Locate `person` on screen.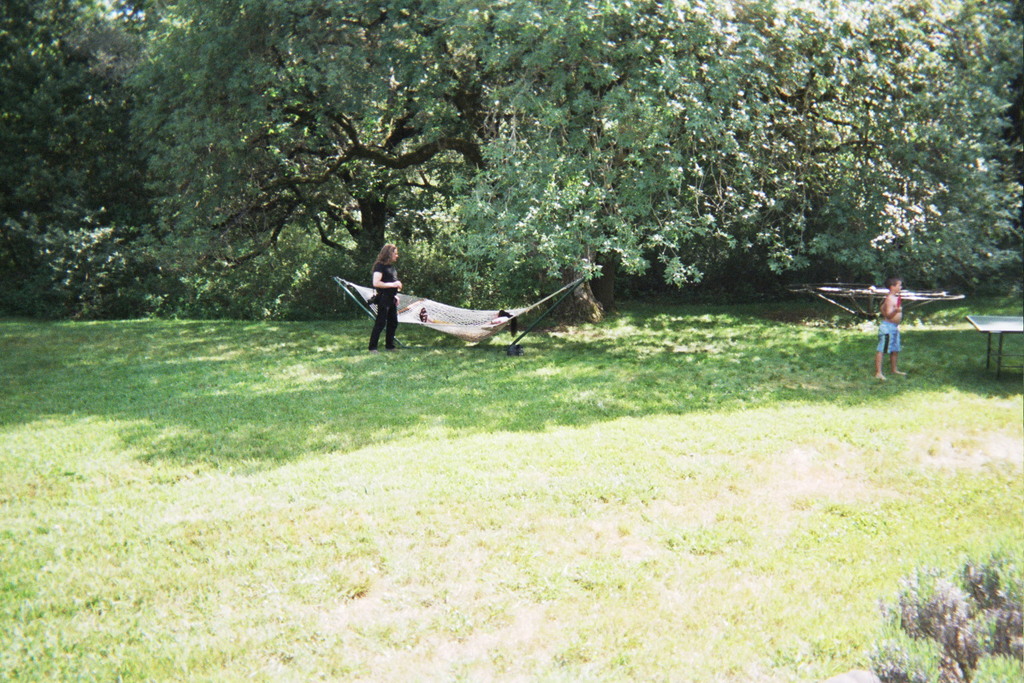
On screen at <bbox>876, 277, 909, 378</bbox>.
